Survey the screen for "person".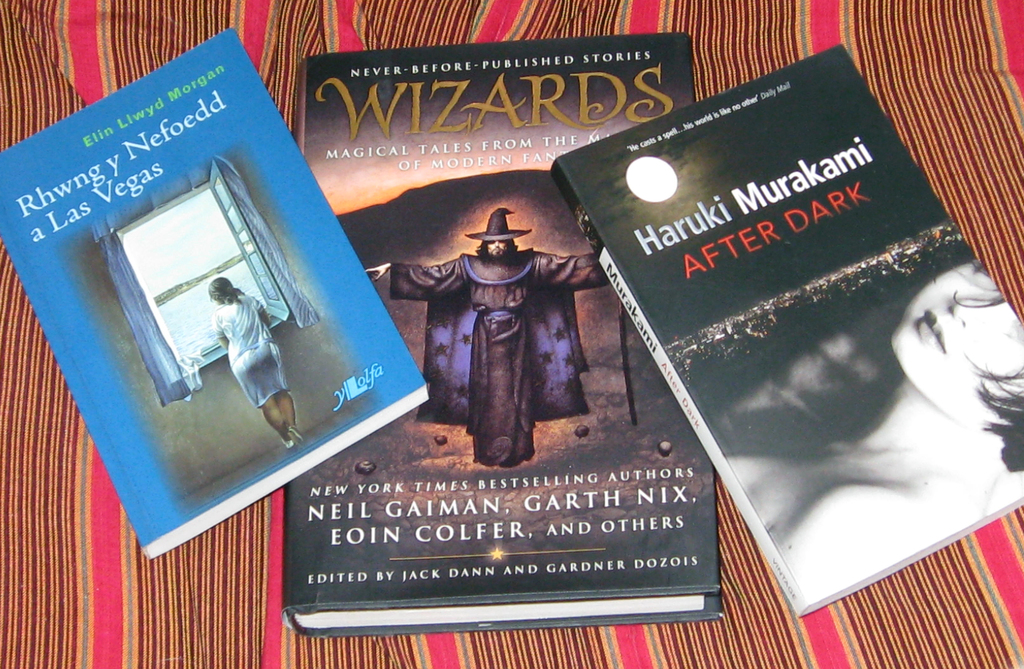
Survey found: left=724, top=259, right=1023, bottom=606.
